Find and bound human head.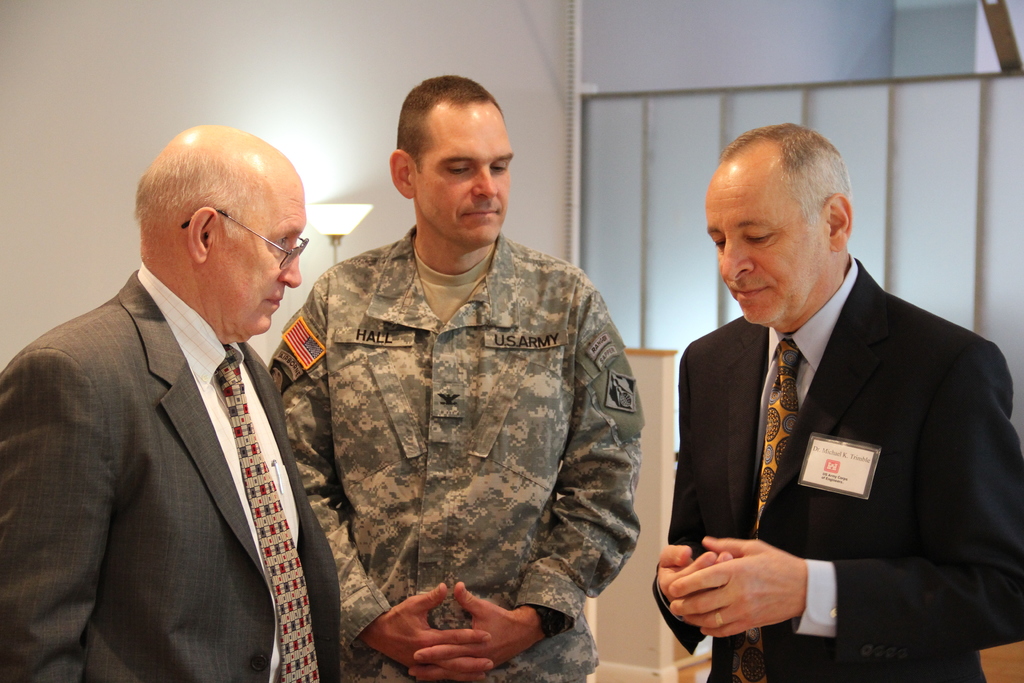
Bound: (x1=701, y1=125, x2=867, y2=314).
